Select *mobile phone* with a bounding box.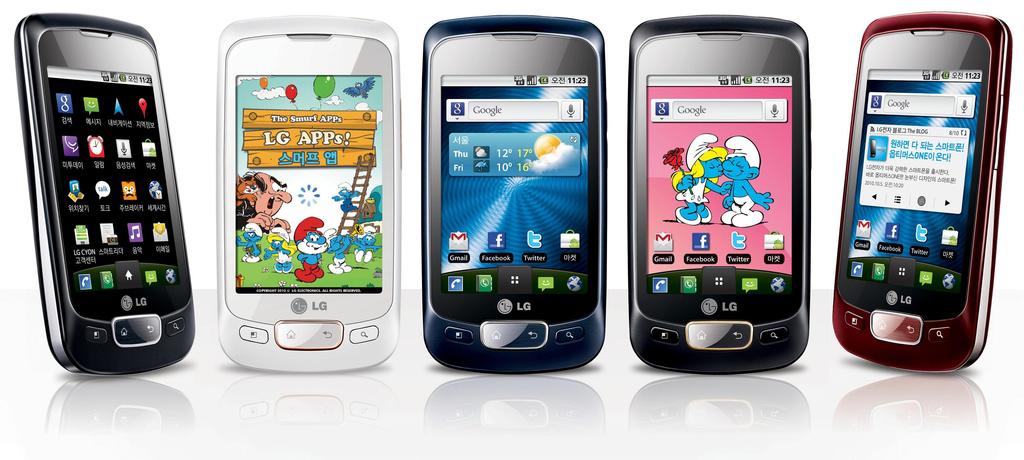
rect(214, 14, 401, 370).
